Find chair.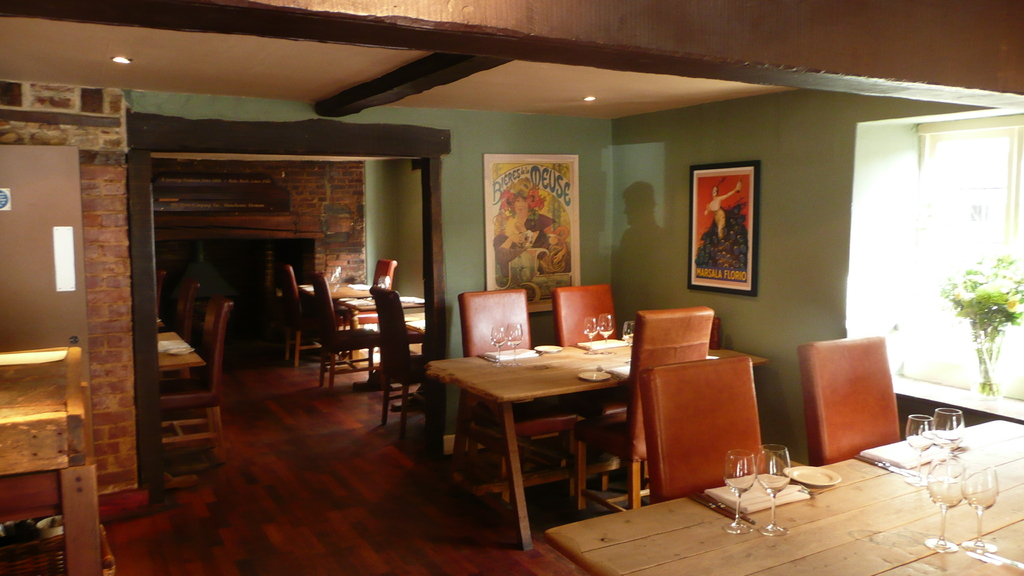
BBox(155, 266, 169, 317).
